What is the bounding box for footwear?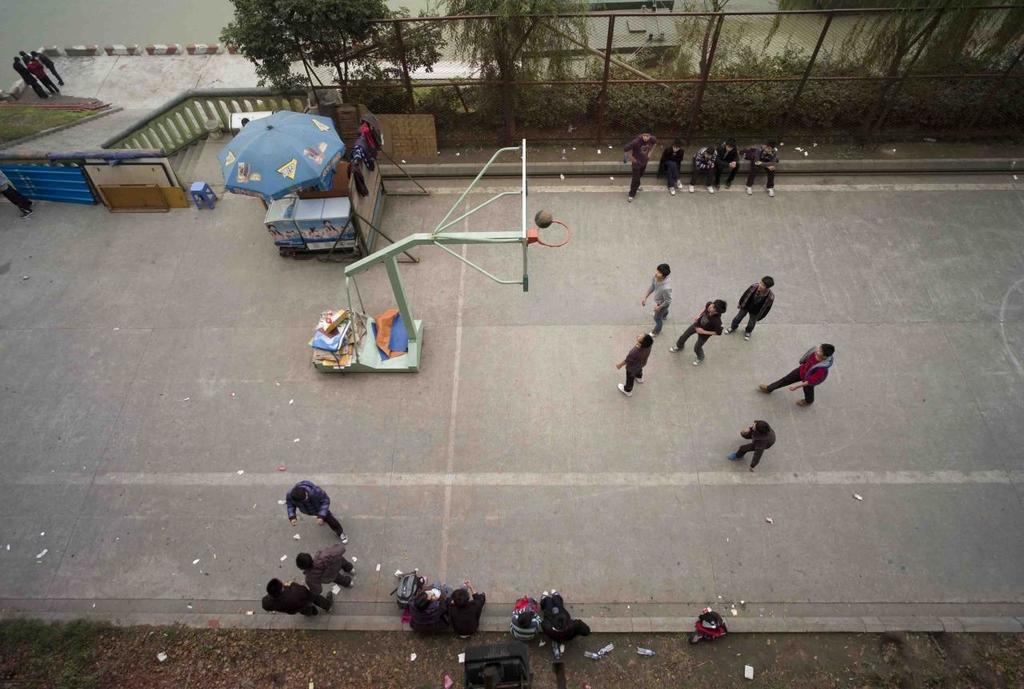
[left=672, top=338, right=687, bottom=351].
